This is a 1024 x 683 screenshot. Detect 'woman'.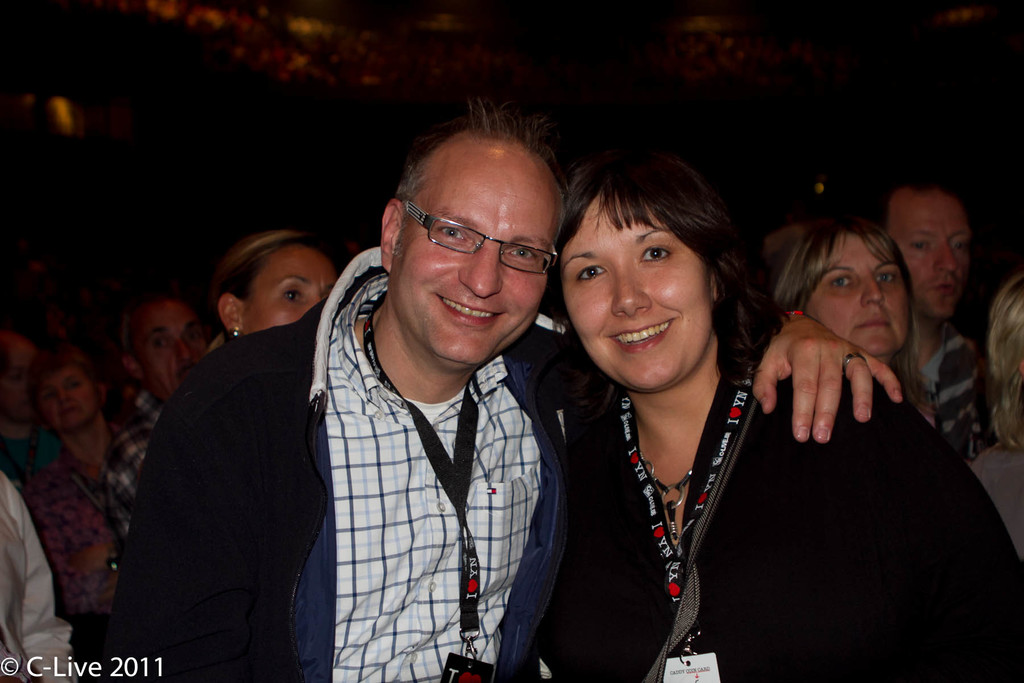
pyautogui.locateOnScreen(13, 342, 122, 613).
